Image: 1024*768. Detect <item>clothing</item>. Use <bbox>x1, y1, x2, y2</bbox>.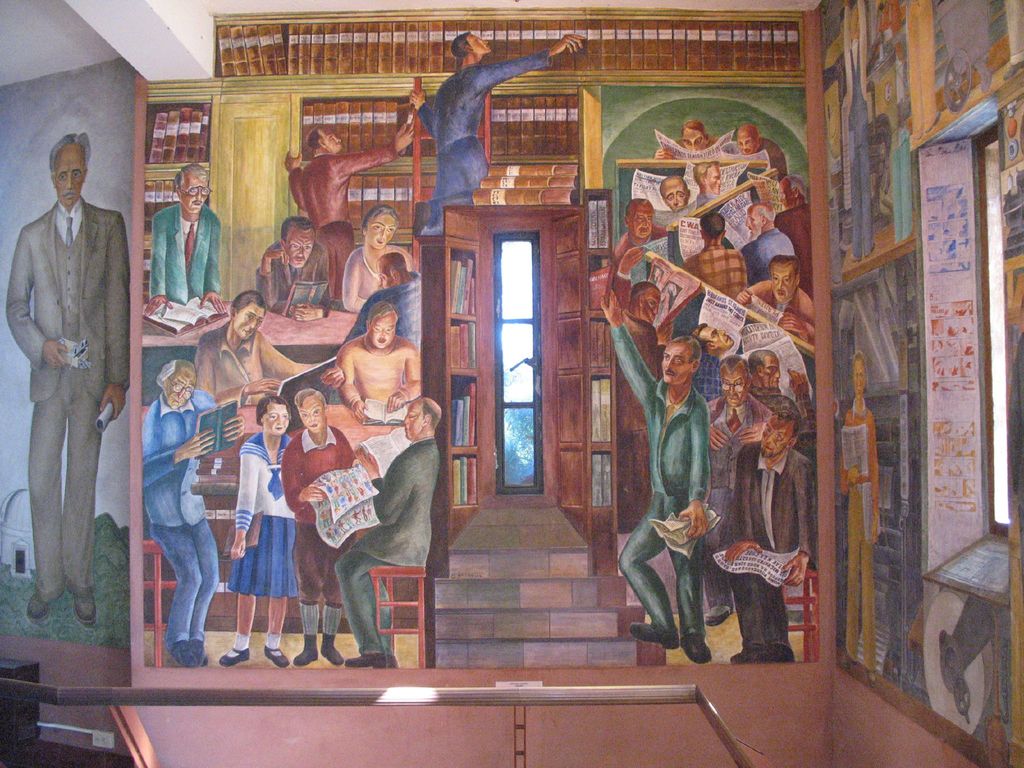
<bbox>287, 421, 349, 595</bbox>.
